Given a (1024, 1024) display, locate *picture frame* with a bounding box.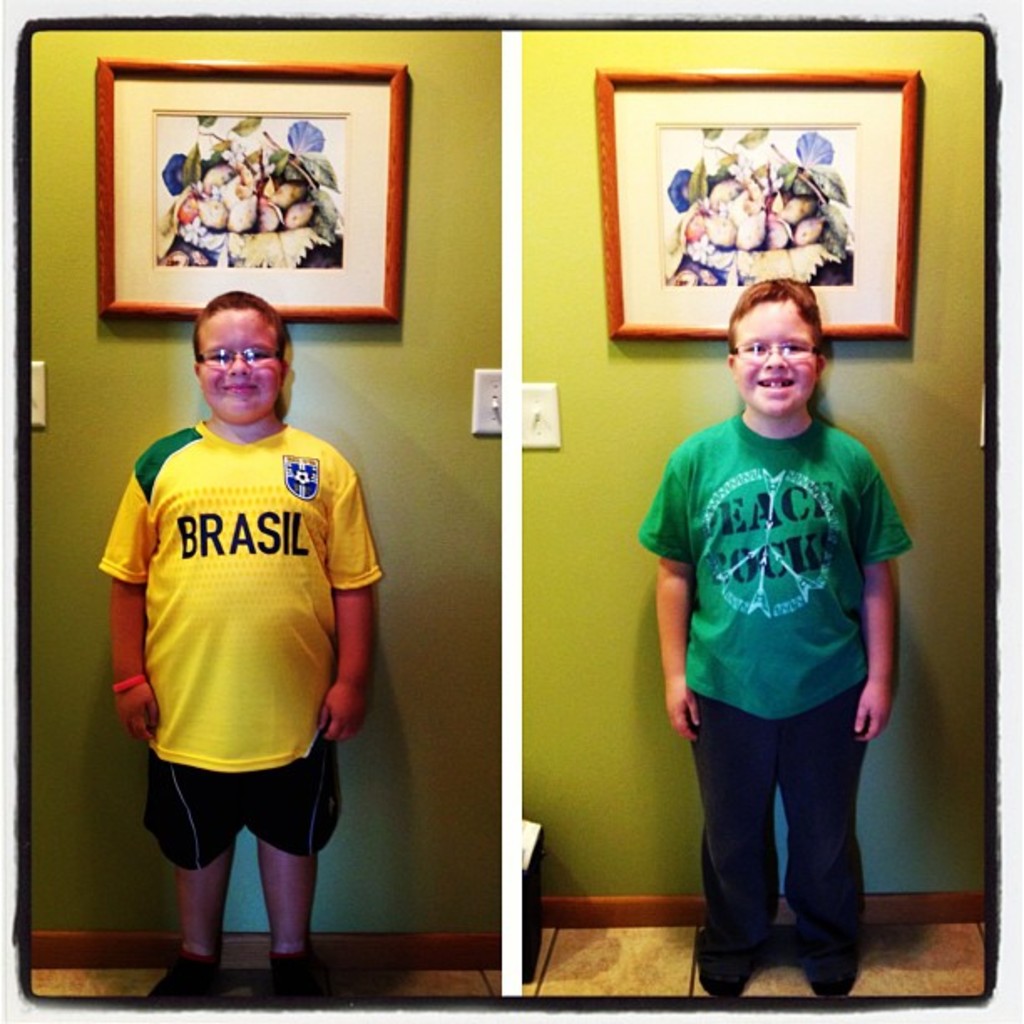
Located: region(92, 57, 408, 328).
